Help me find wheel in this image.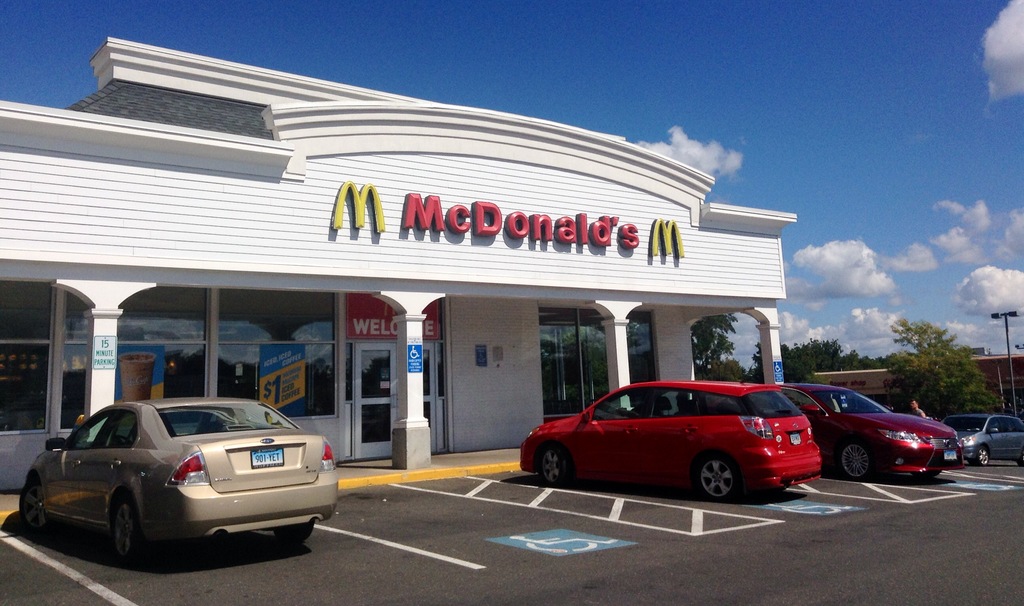
Found it: rect(1016, 452, 1023, 466).
